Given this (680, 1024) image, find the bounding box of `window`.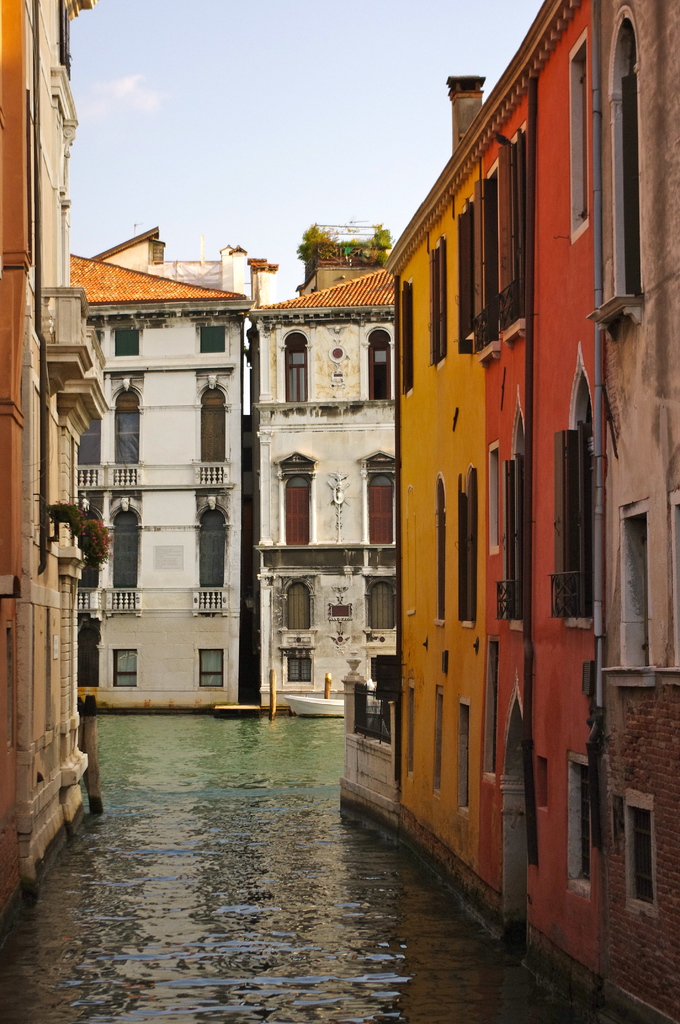
x1=105 y1=501 x2=138 y2=592.
